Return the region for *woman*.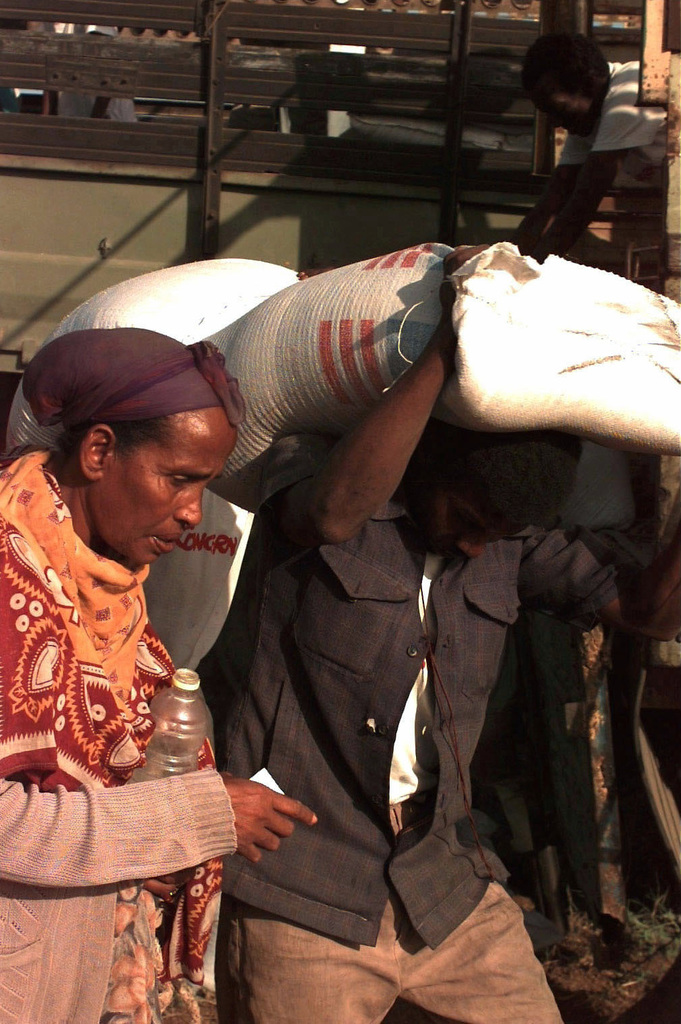
detection(0, 354, 260, 1023).
